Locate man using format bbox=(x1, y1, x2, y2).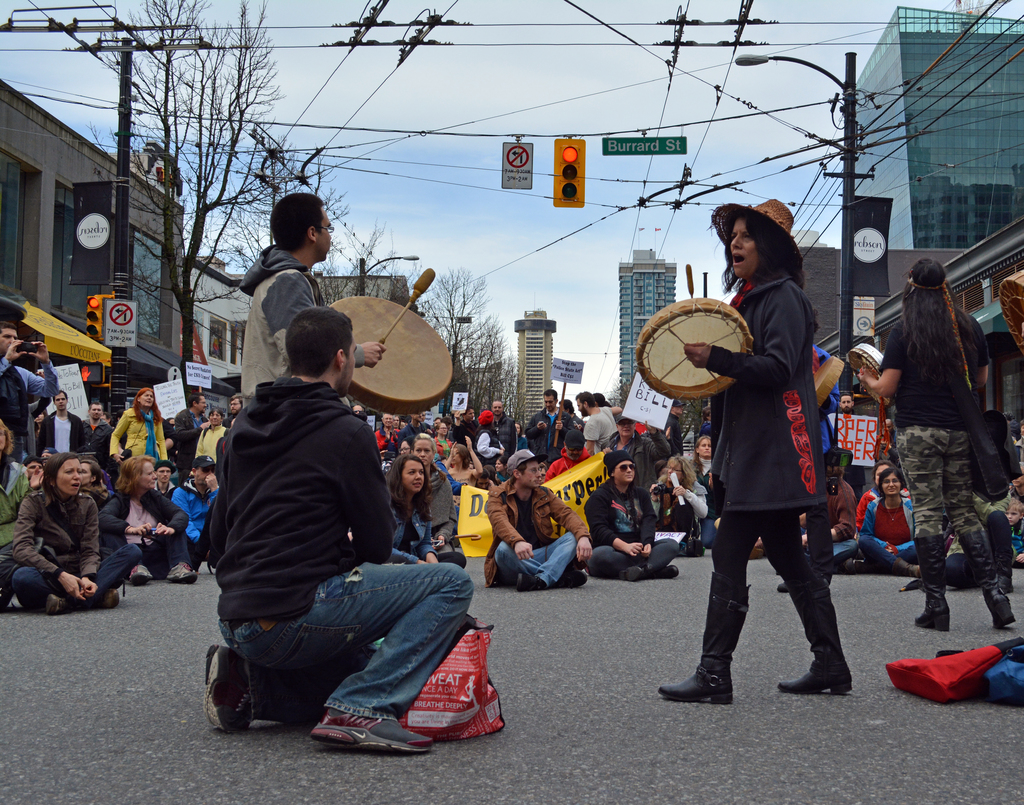
bbox=(487, 398, 520, 453).
